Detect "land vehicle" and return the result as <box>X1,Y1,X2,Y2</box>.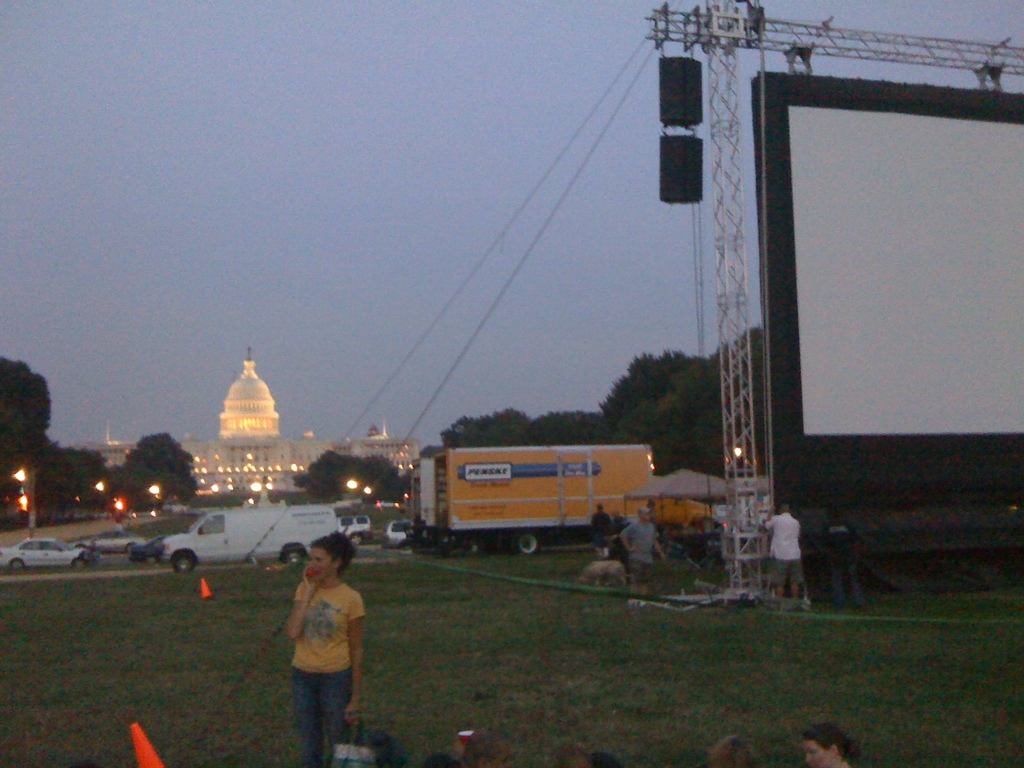
<box>0,536,93,570</box>.
